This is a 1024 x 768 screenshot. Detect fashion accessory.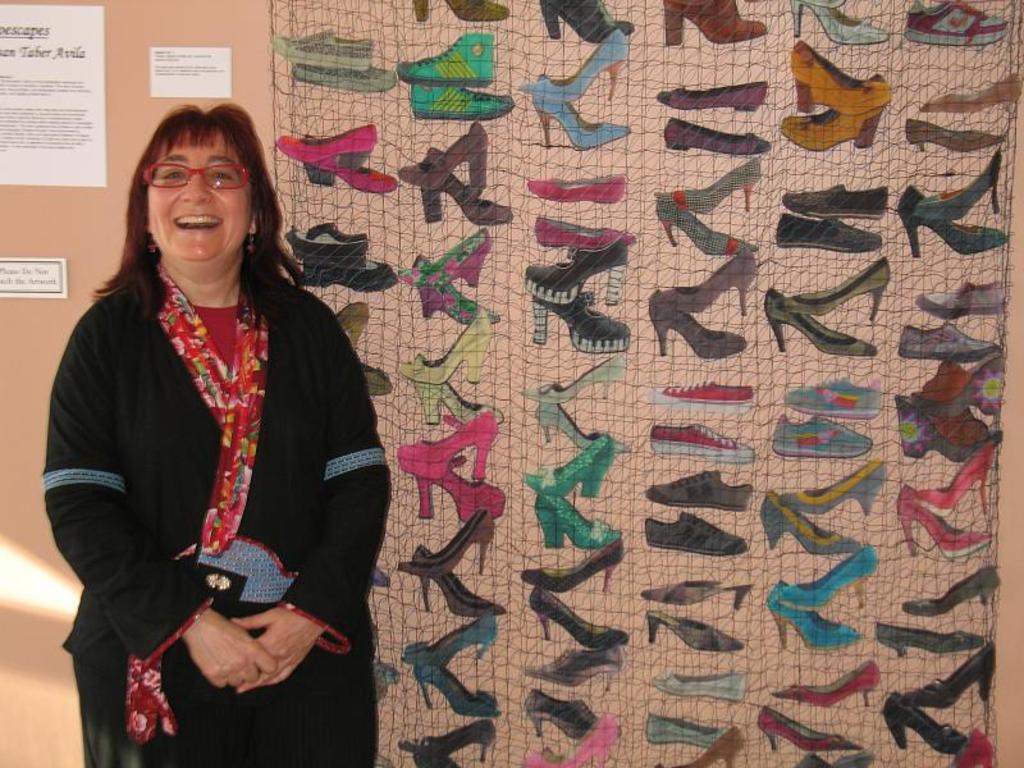
x1=876 y1=623 x2=983 y2=663.
